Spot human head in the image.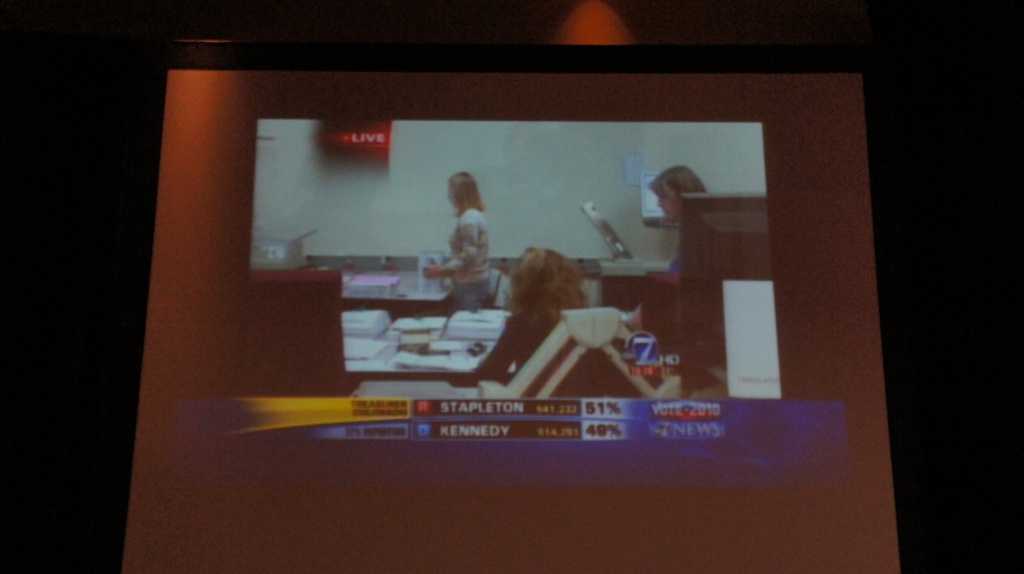
human head found at x1=499, y1=245, x2=590, y2=324.
